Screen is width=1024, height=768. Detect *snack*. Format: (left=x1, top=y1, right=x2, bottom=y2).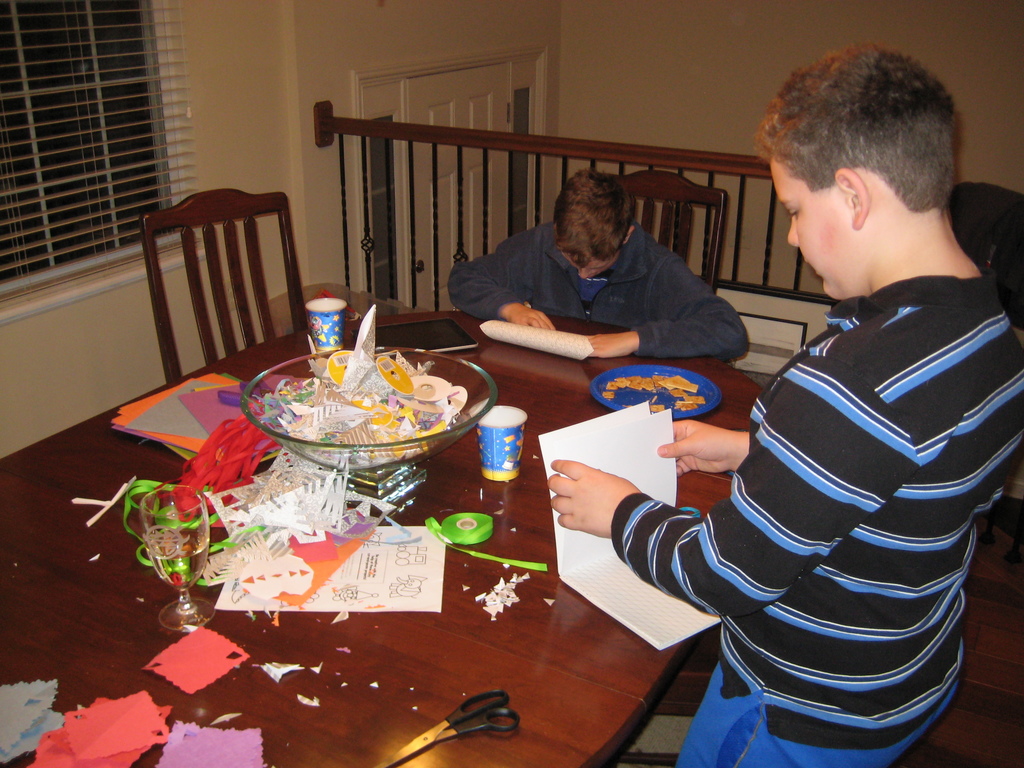
(left=602, top=365, right=705, bottom=413).
